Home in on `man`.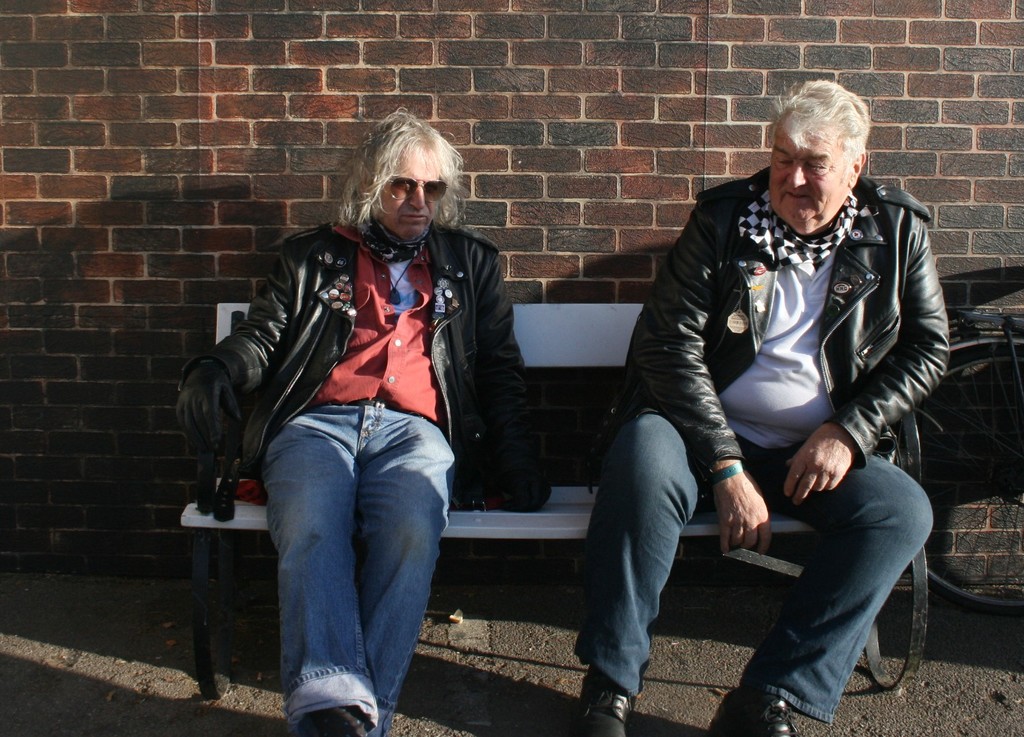
Homed in at x1=572, y1=74, x2=950, y2=736.
